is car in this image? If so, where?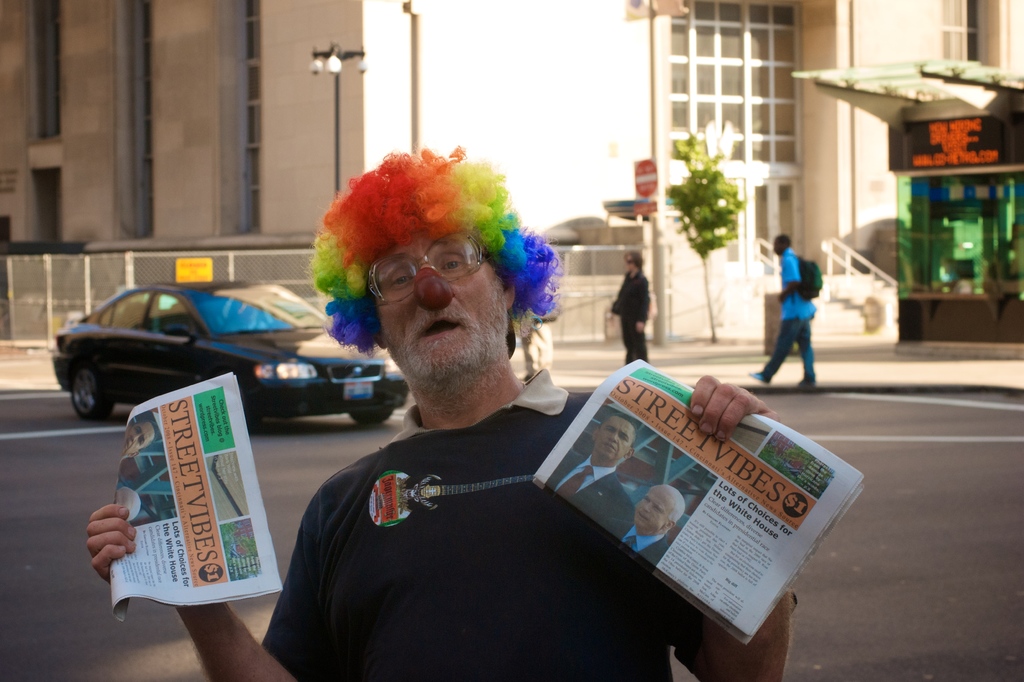
Yes, at Rect(45, 249, 408, 434).
